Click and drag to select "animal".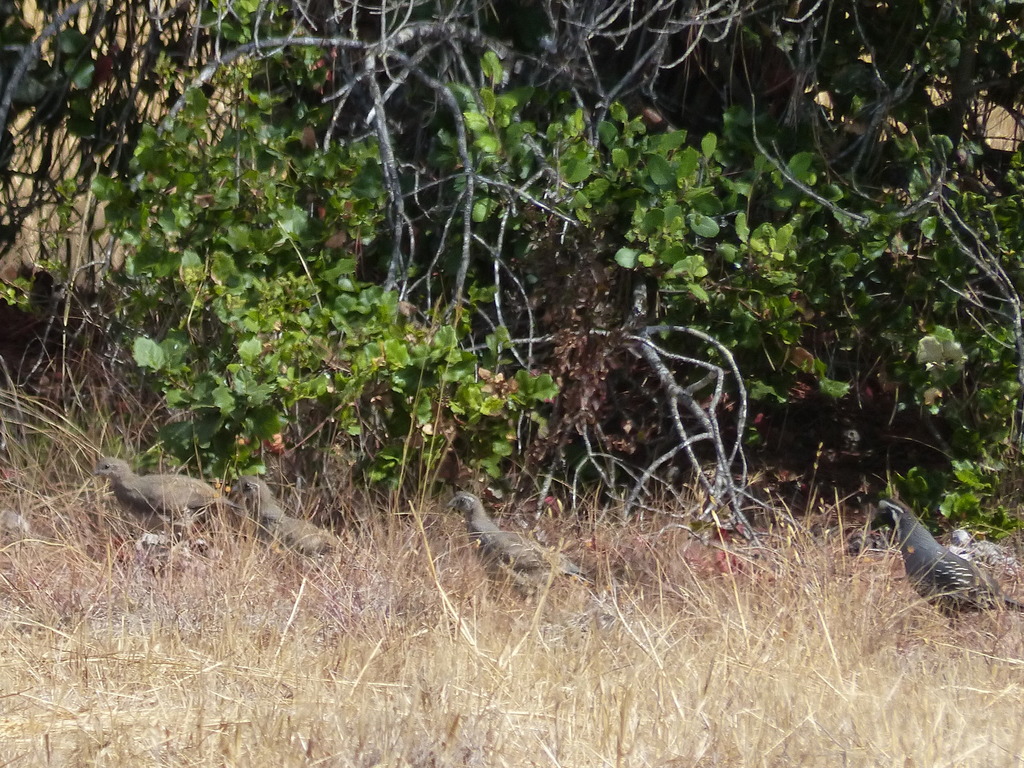
Selection: <region>88, 457, 228, 540</region>.
